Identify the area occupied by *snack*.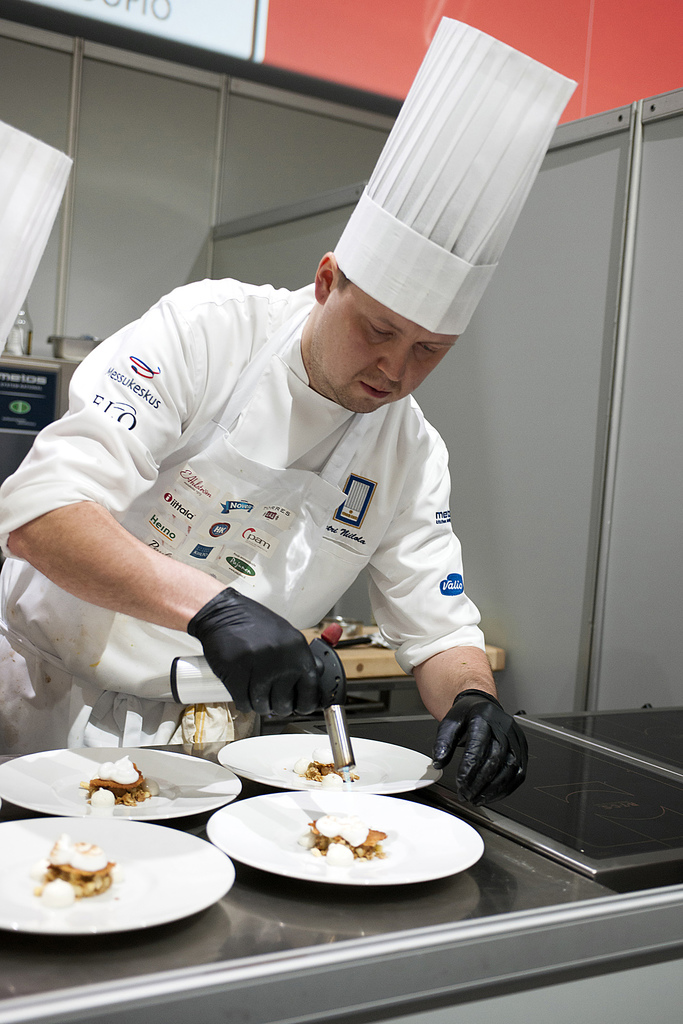
Area: 68:744:163:812.
